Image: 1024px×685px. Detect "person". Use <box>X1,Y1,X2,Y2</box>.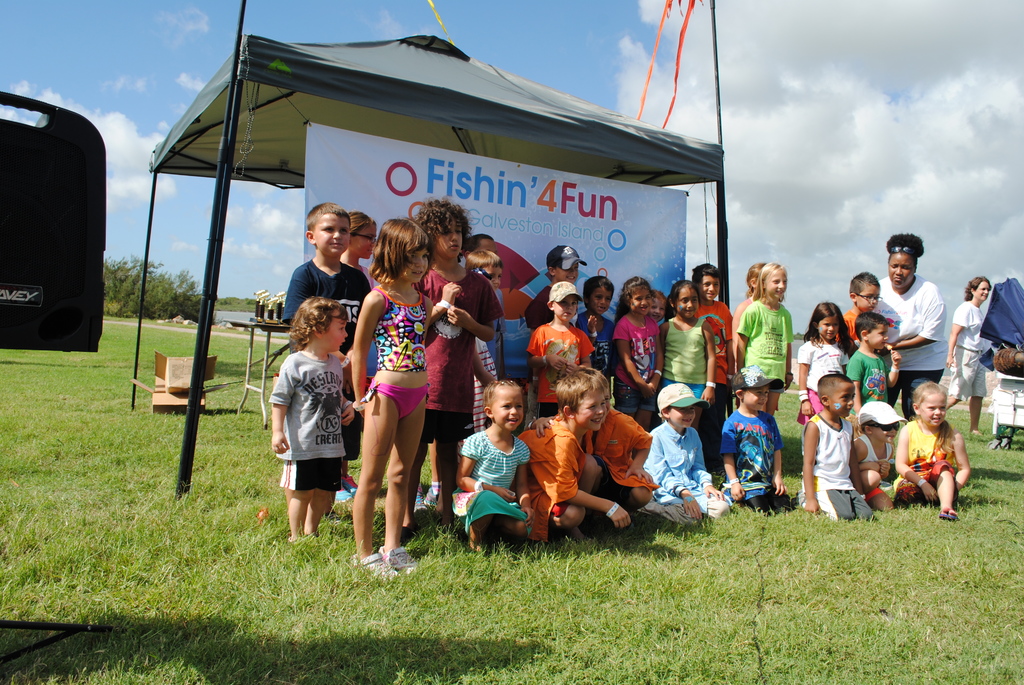
<box>267,294,357,551</box>.
